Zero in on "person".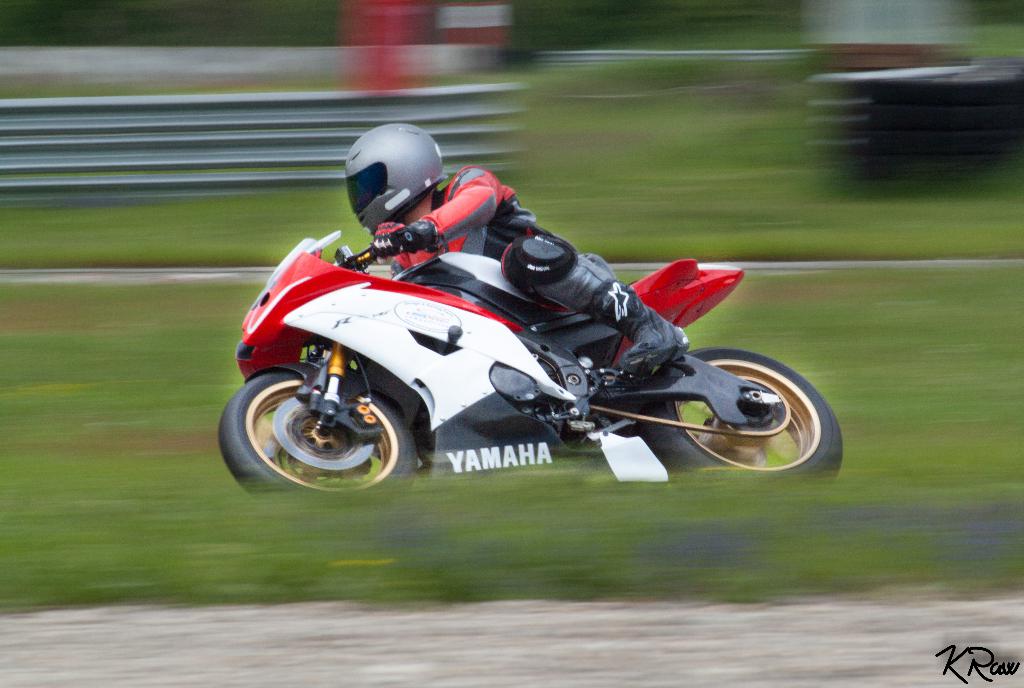
Zeroed in: detection(334, 124, 716, 485).
